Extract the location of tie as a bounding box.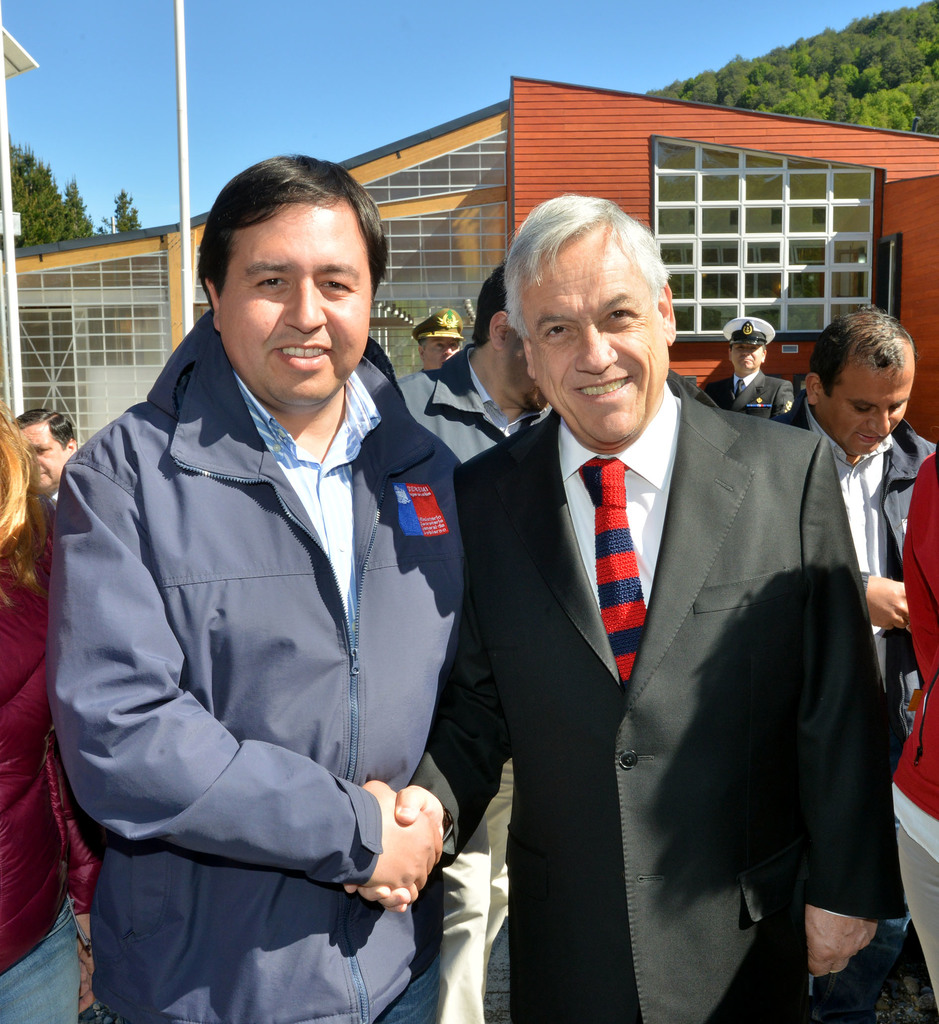
<region>577, 452, 648, 703</region>.
